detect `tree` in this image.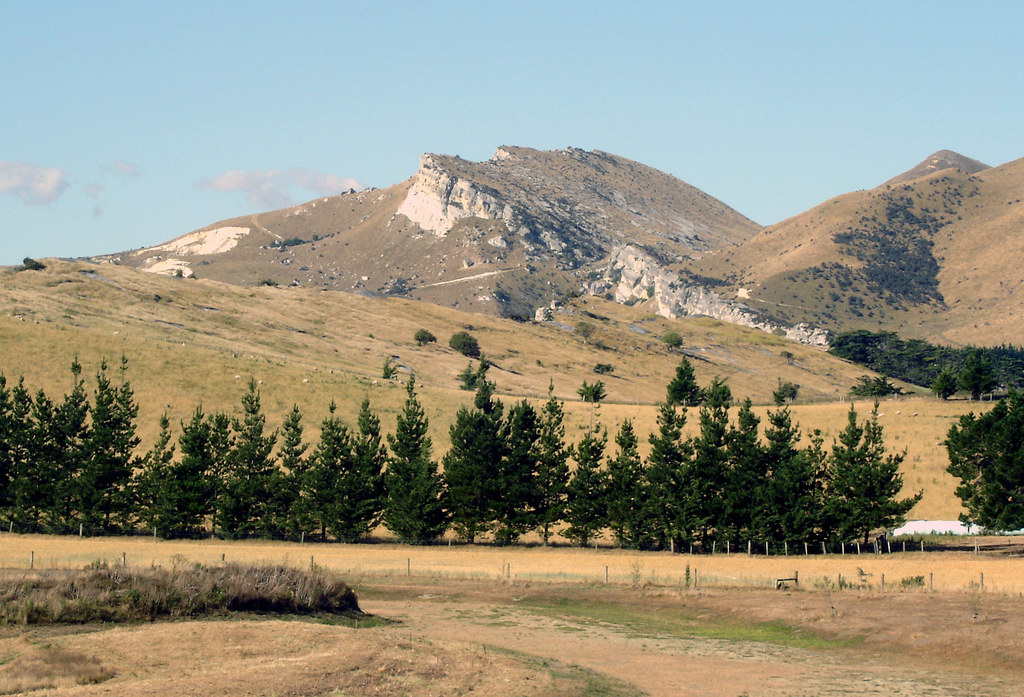
Detection: 183 409 208 468.
